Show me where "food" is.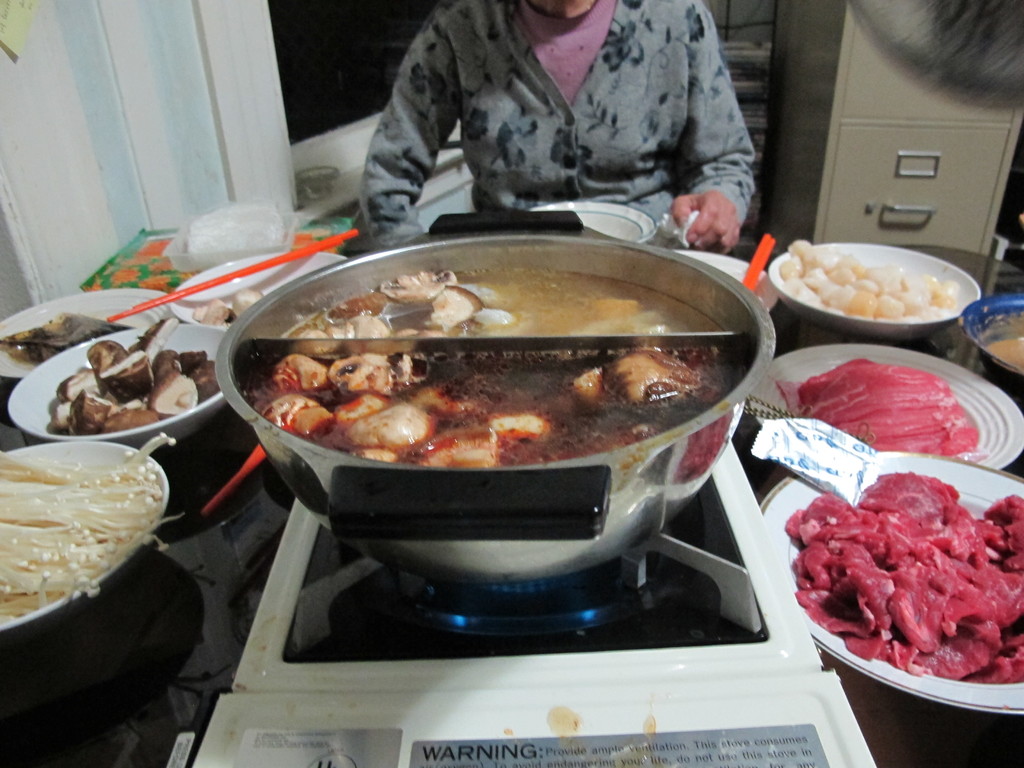
"food" is at x1=187 y1=286 x2=262 y2=331.
